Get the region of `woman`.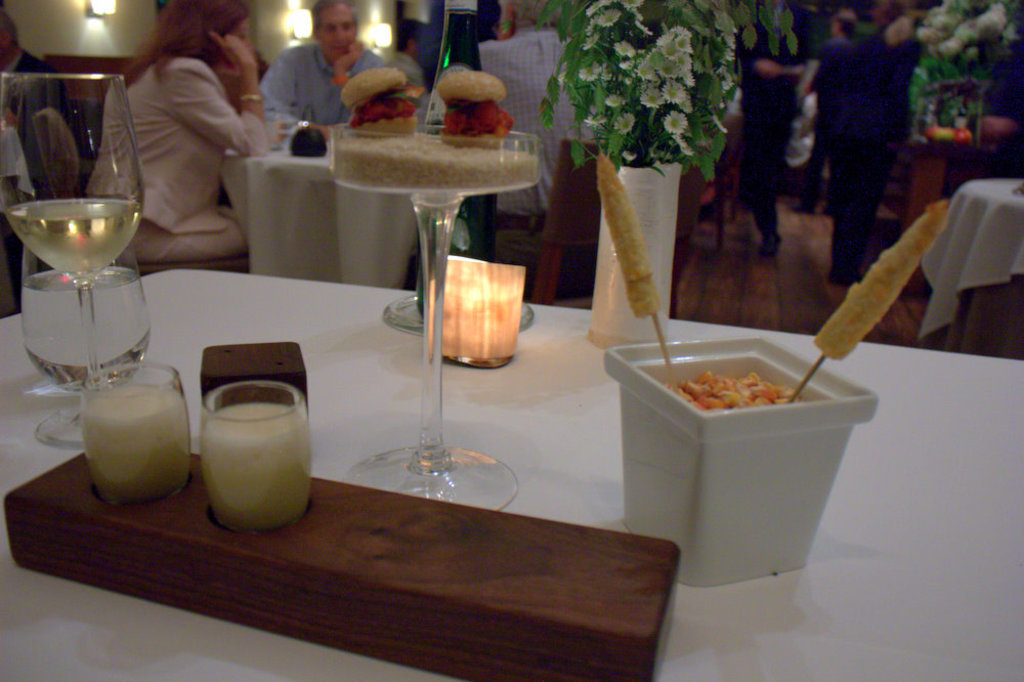
x1=113 y1=24 x2=262 y2=276.
